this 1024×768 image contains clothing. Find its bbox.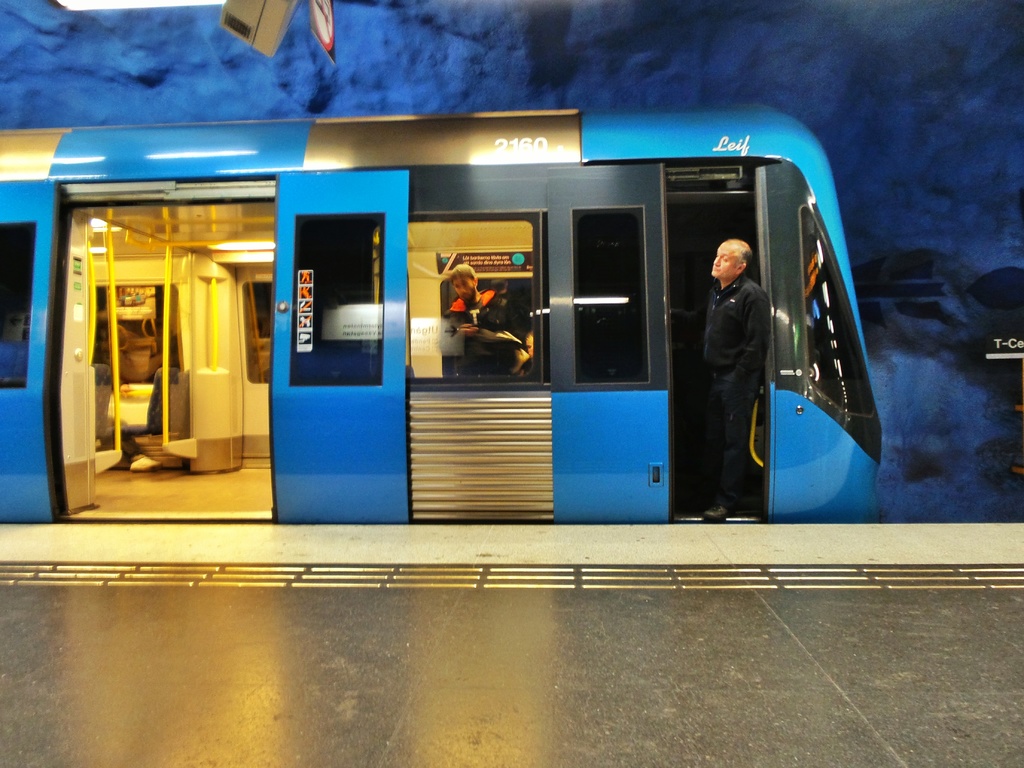
x1=450 y1=290 x2=521 y2=371.
